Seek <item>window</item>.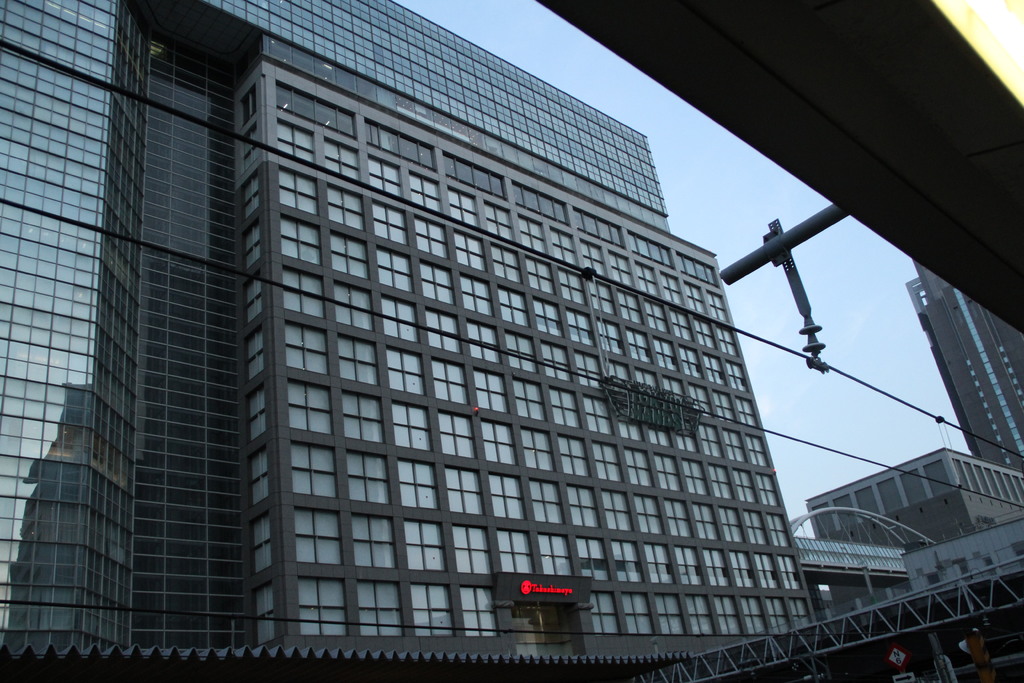
pyautogui.locateOnScreen(420, 308, 465, 364).
